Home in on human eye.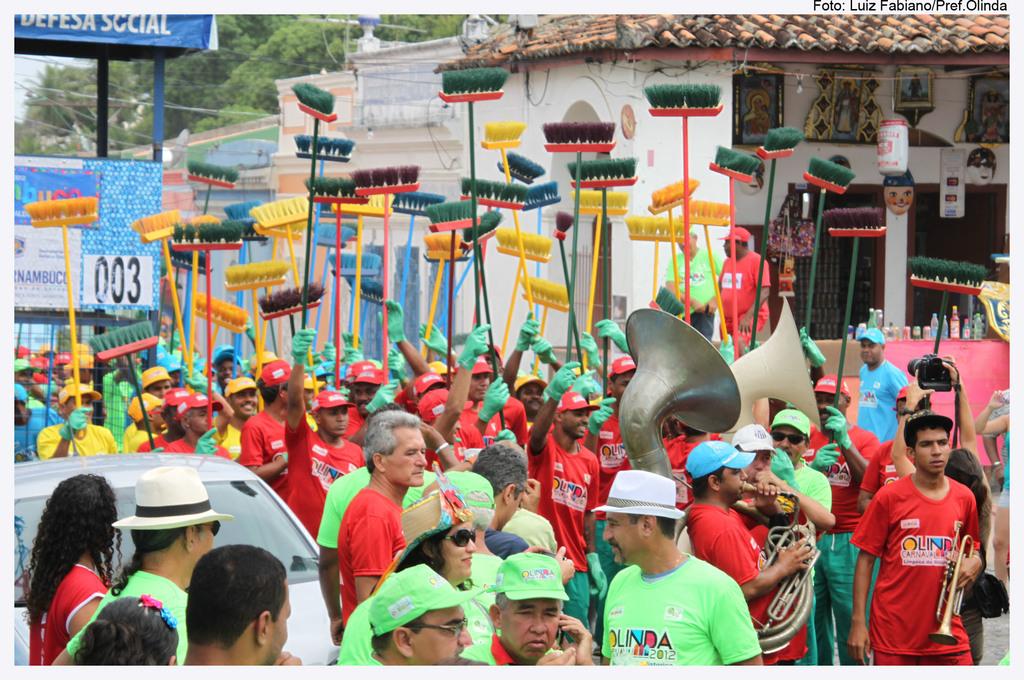
Homed in at rect(352, 389, 358, 395).
